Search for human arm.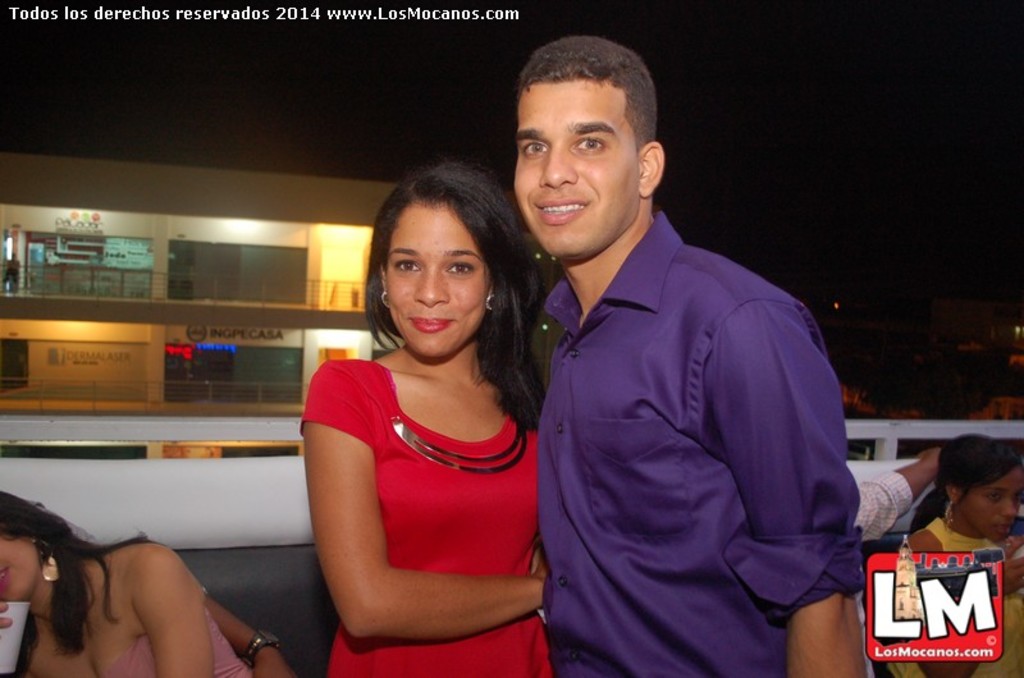
Found at bbox=(691, 289, 884, 677).
